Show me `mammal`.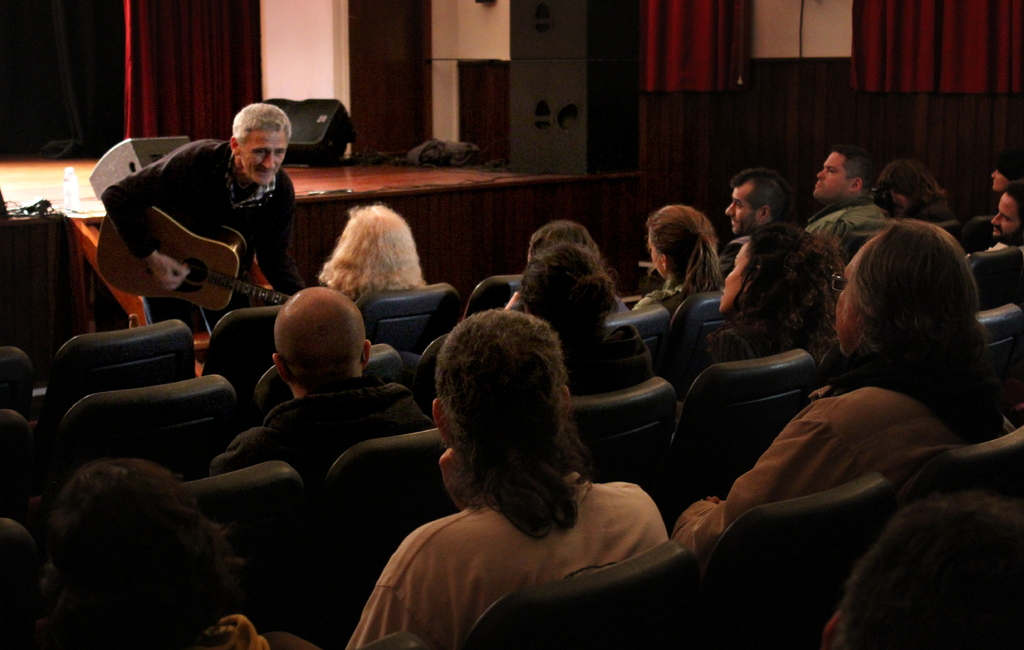
`mammal` is here: region(321, 204, 426, 299).
